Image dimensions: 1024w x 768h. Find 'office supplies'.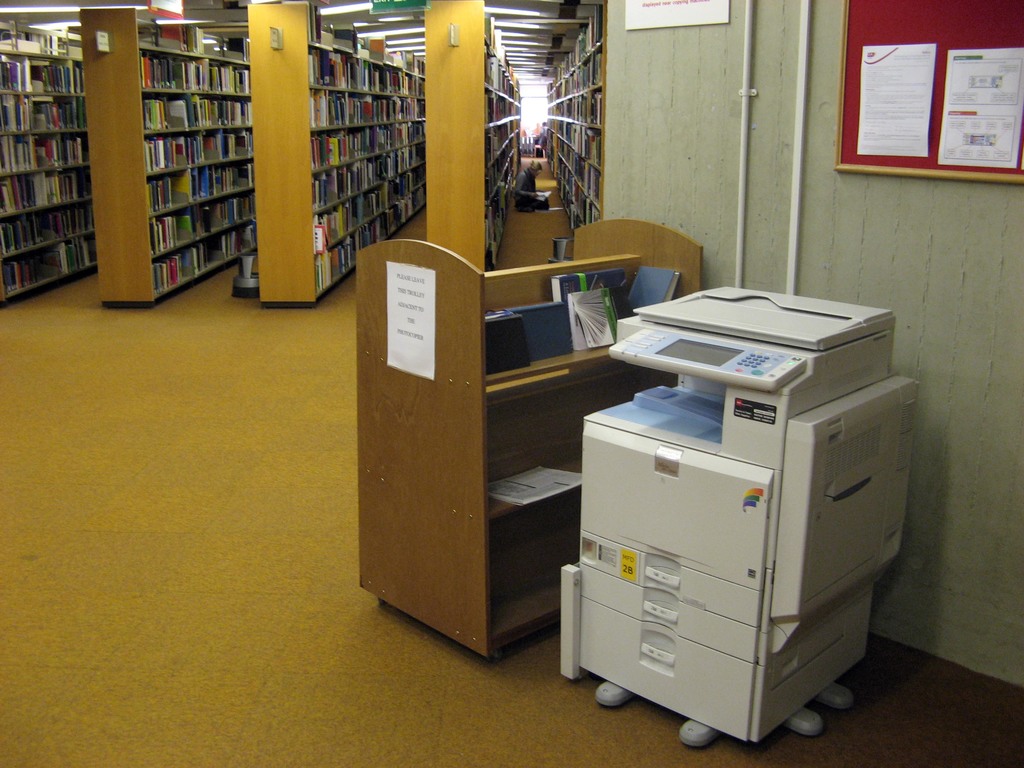
<box>250,0,421,306</box>.
